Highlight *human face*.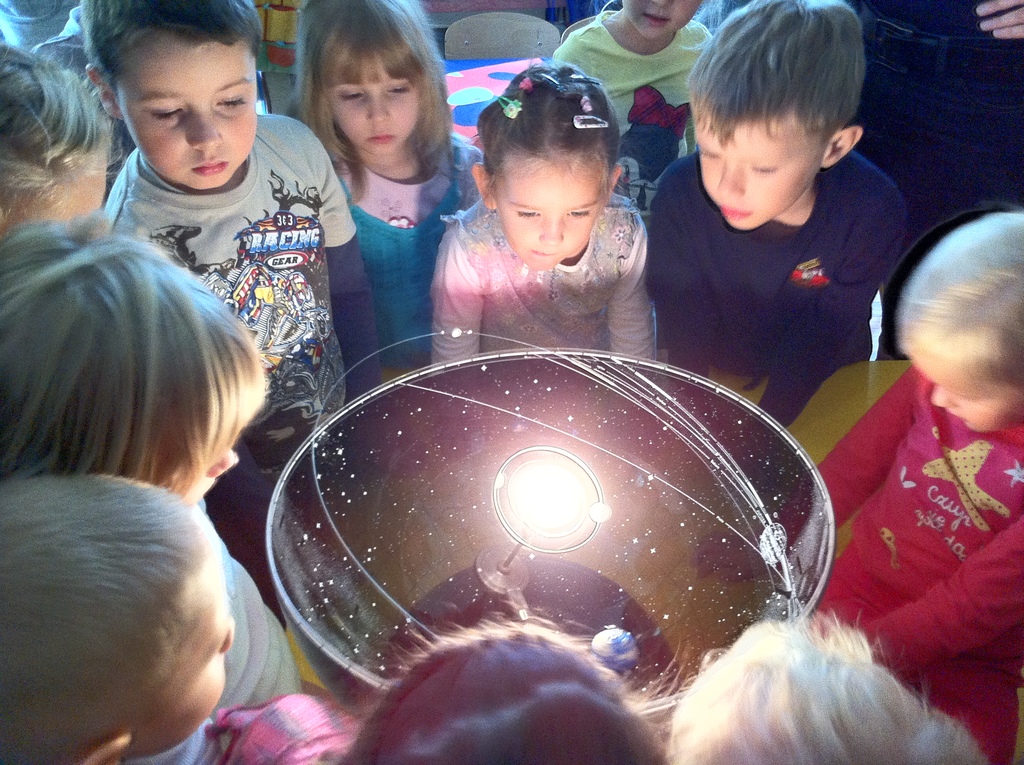
Highlighted region: 691 113 820 234.
